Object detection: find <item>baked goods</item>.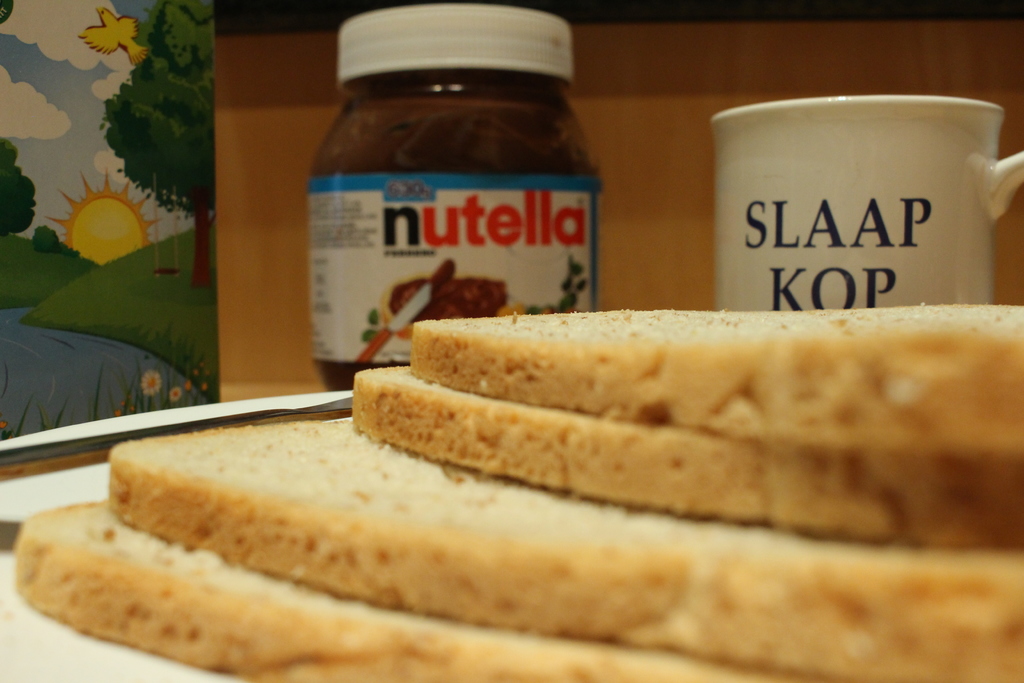
348,356,1019,542.
